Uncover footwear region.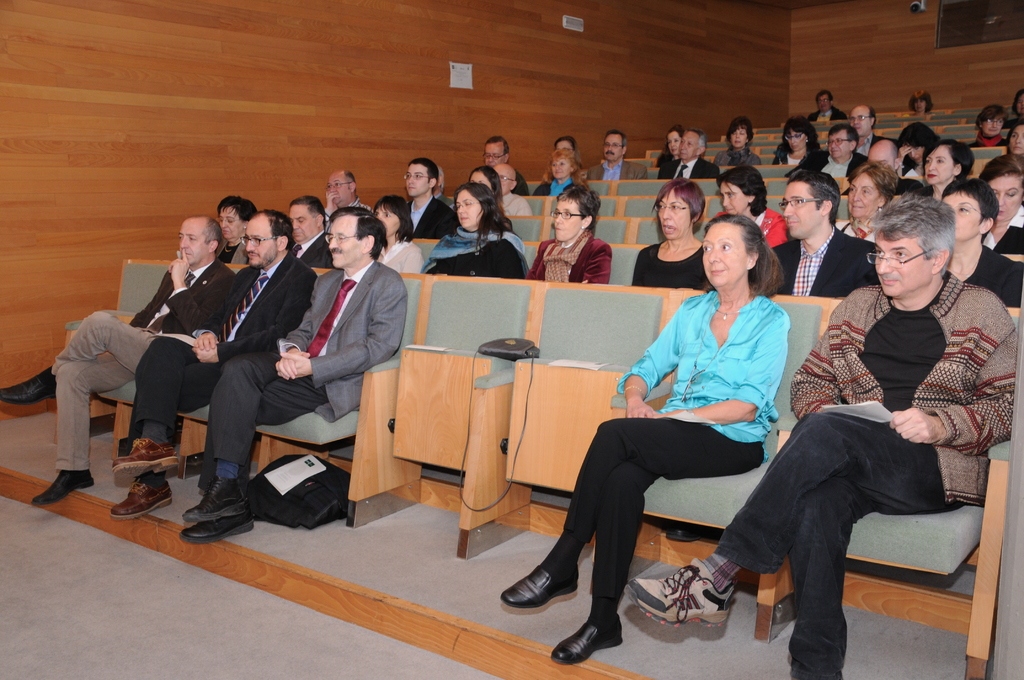
Uncovered: 106/474/170/522.
